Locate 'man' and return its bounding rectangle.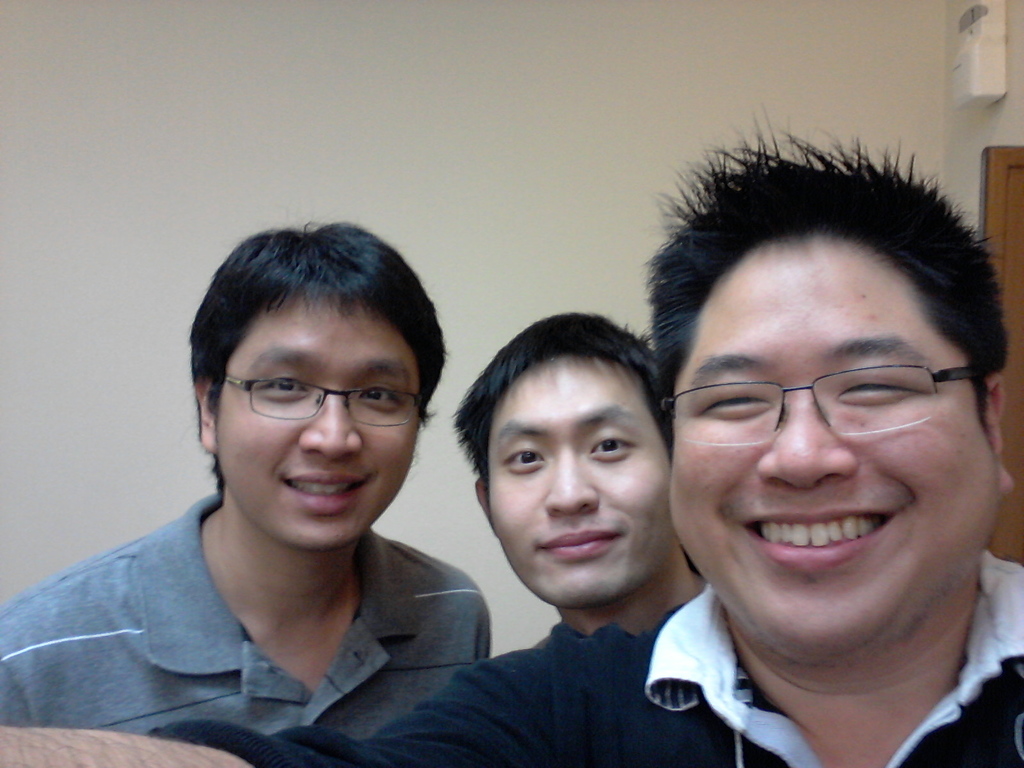
<bbox>0, 97, 1021, 767</bbox>.
